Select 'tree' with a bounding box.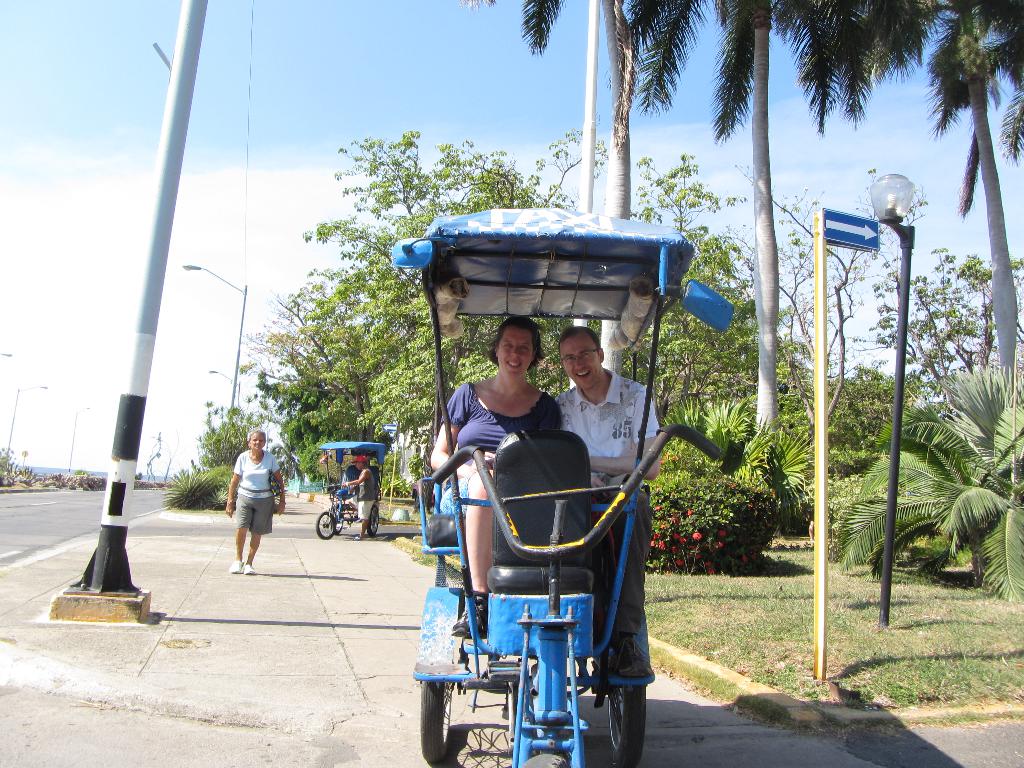
{"left": 515, "top": 0, "right": 662, "bottom": 382}.
